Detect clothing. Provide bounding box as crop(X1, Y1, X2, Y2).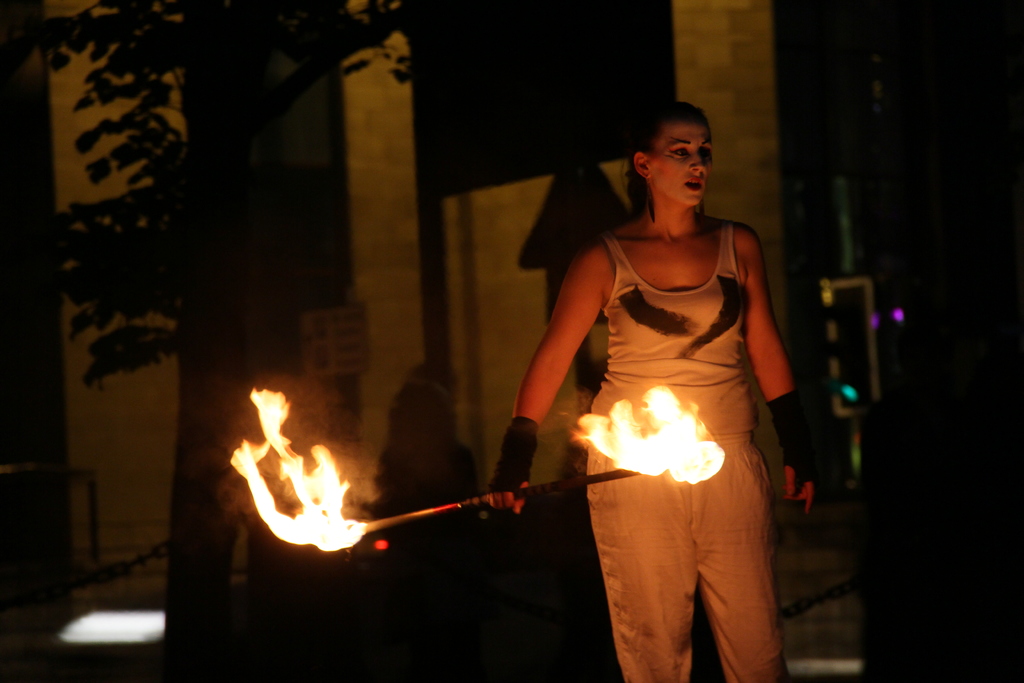
crop(586, 222, 793, 682).
